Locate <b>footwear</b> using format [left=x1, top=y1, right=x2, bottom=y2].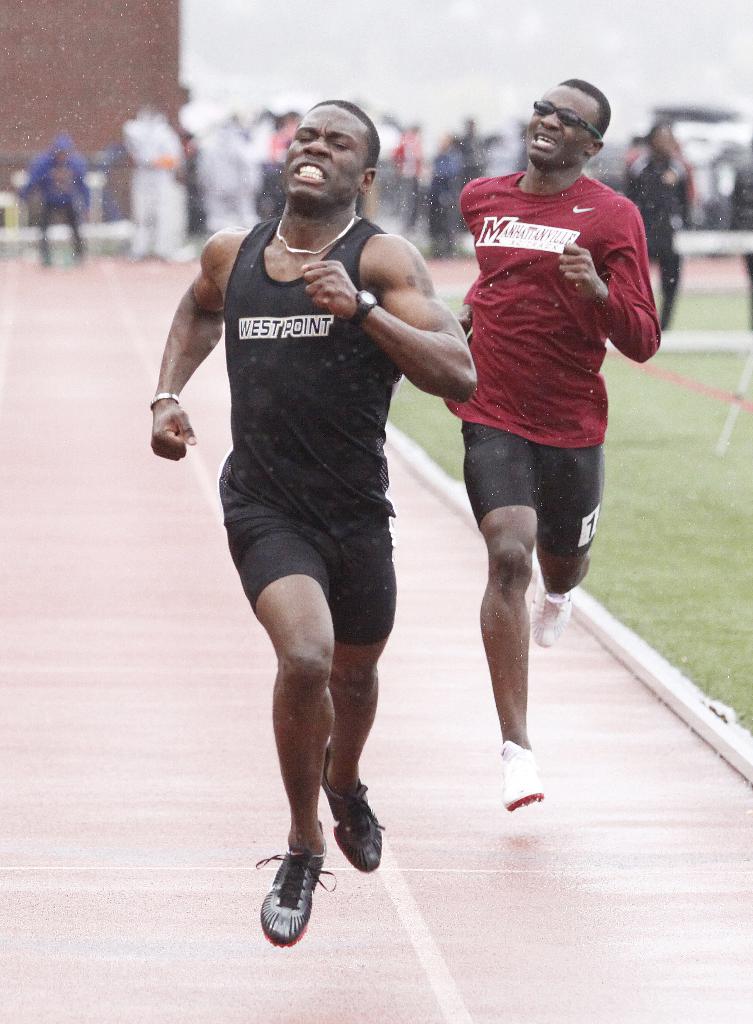
[left=250, top=819, right=337, bottom=946].
